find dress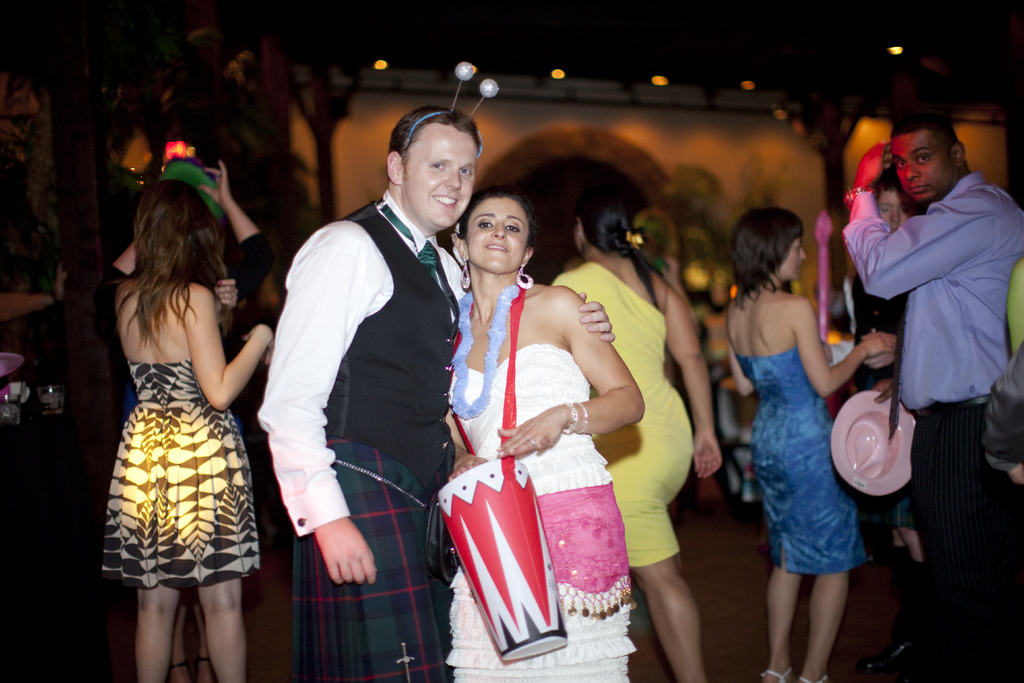
439,340,636,682
